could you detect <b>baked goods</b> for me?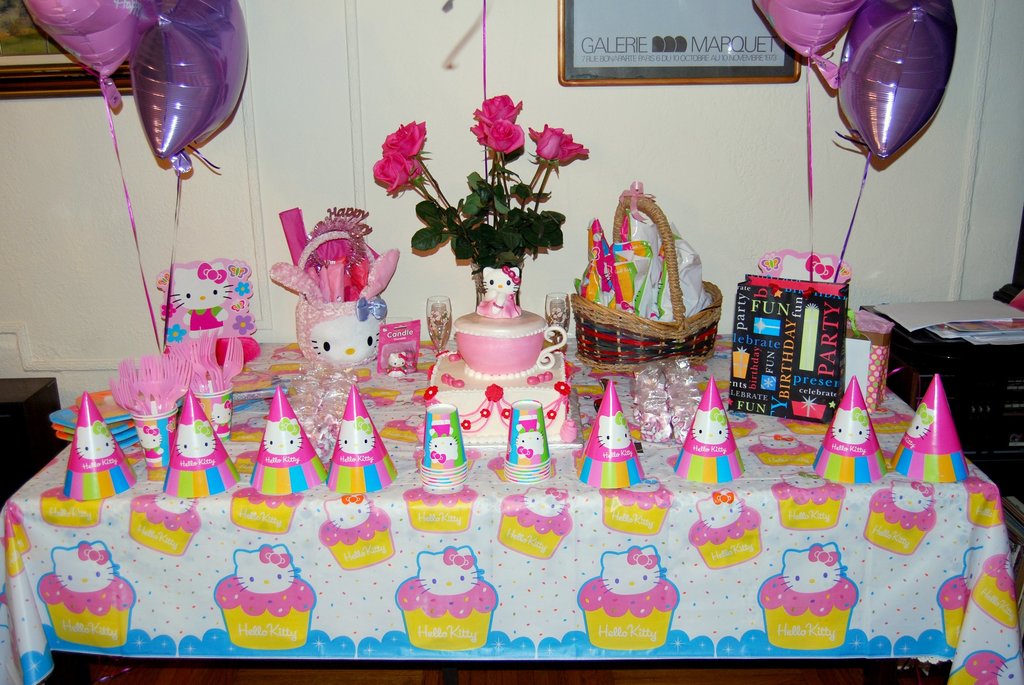
Detection result: [x1=948, y1=647, x2=1023, y2=684].
